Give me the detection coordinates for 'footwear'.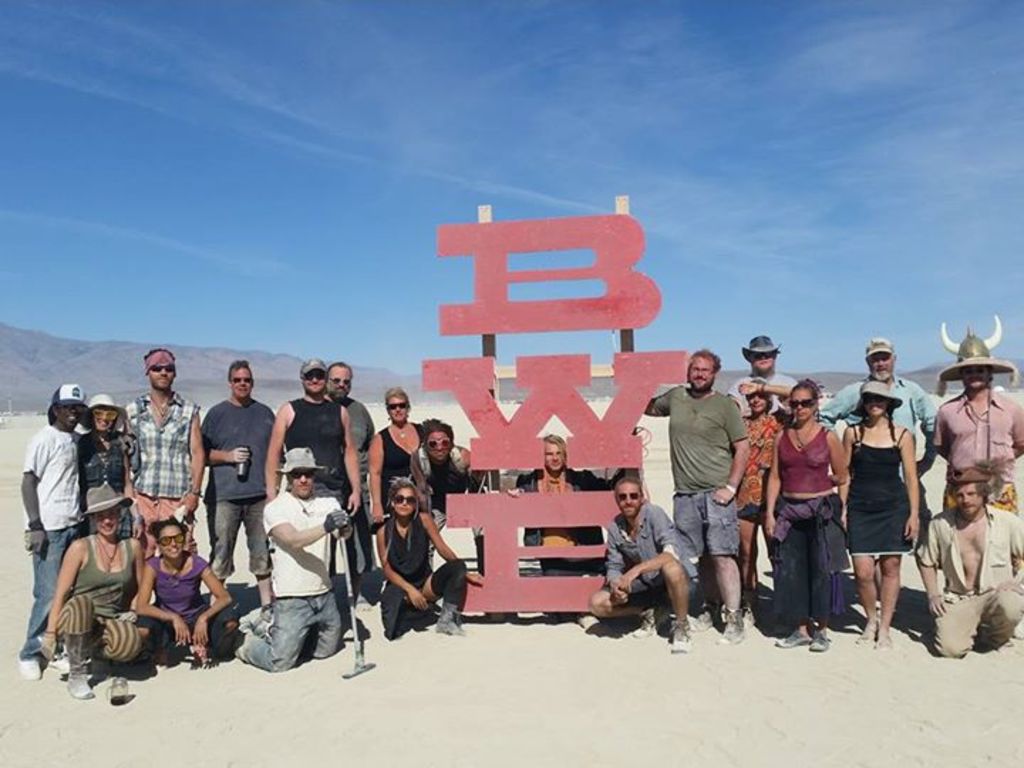
806/631/831/654.
